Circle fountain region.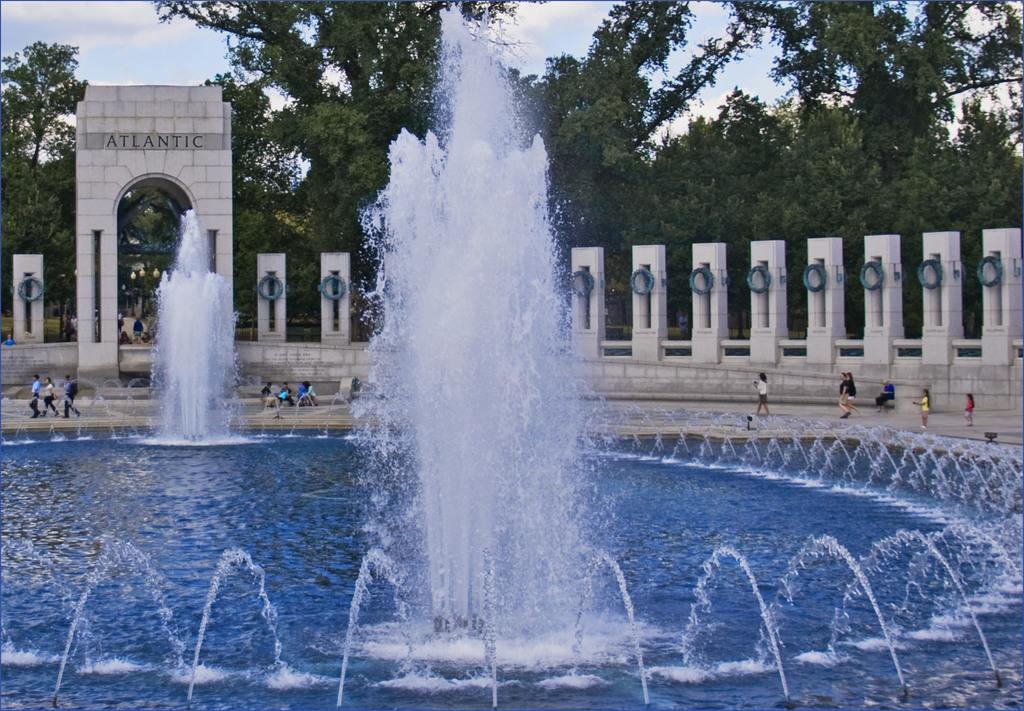
Region: pyautogui.locateOnScreen(252, 386, 365, 455).
